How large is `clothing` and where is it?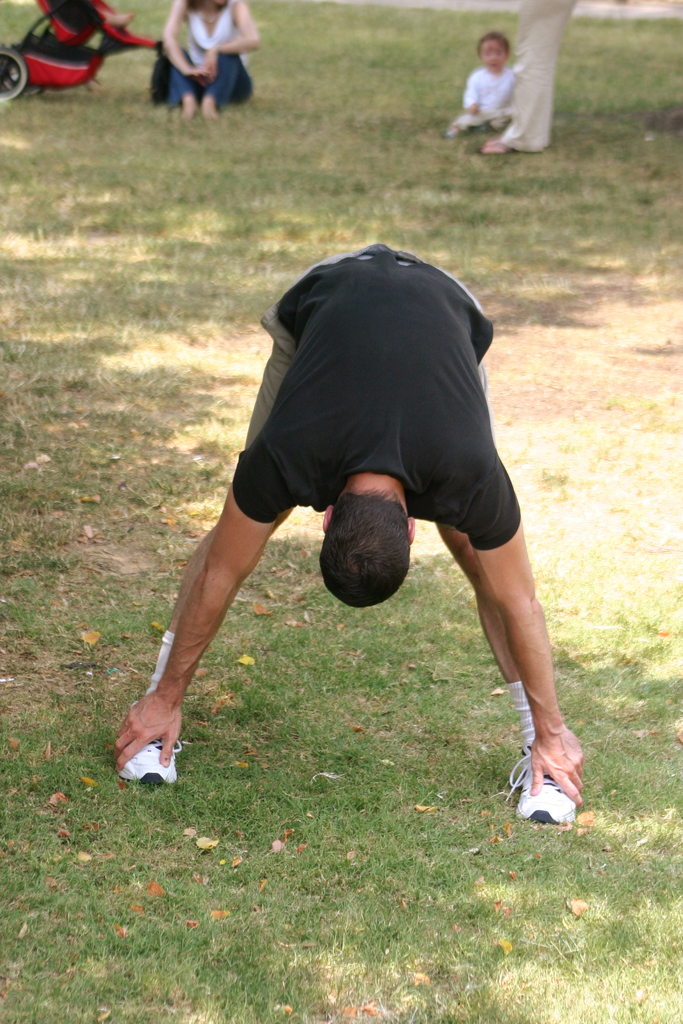
Bounding box: rect(509, 0, 564, 141).
